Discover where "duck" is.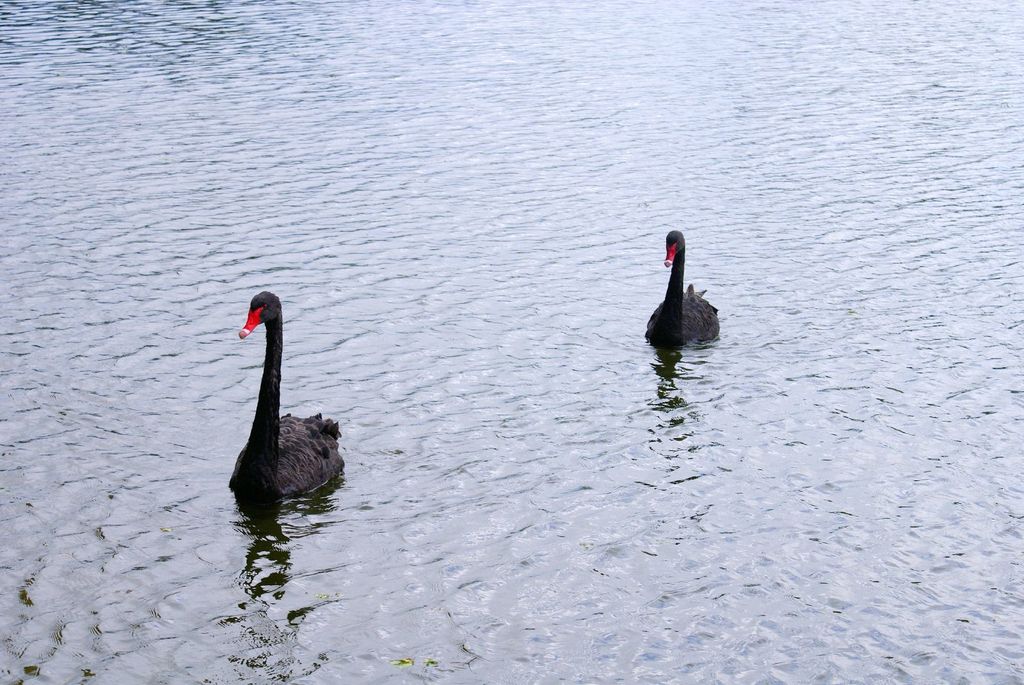
Discovered at region(636, 246, 717, 342).
